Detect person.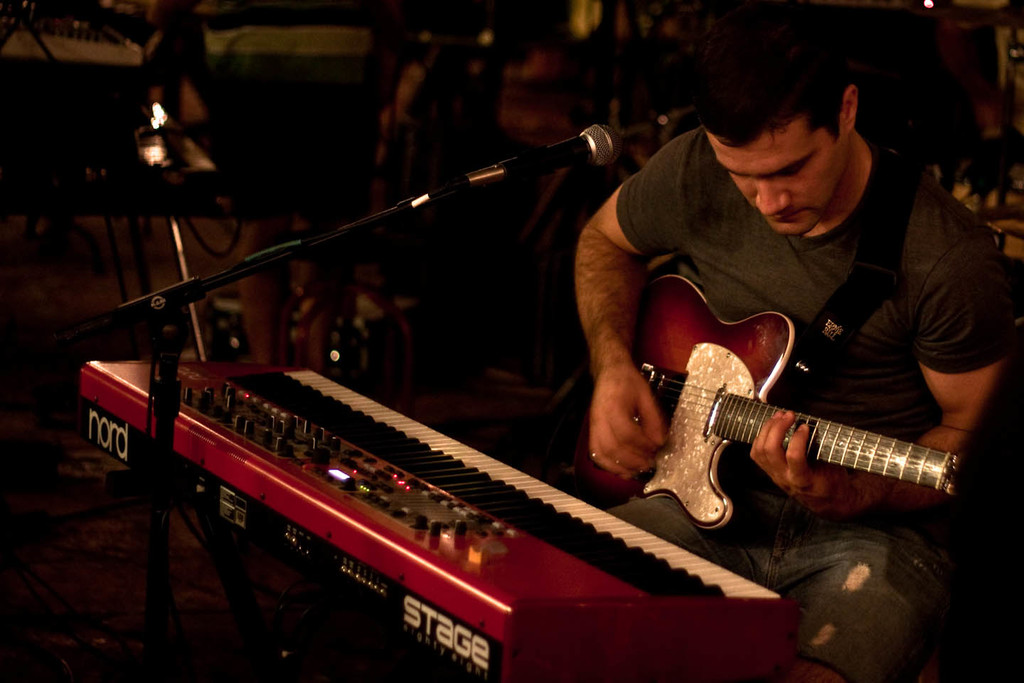
Detected at <box>575,26,1008,678</box>.
